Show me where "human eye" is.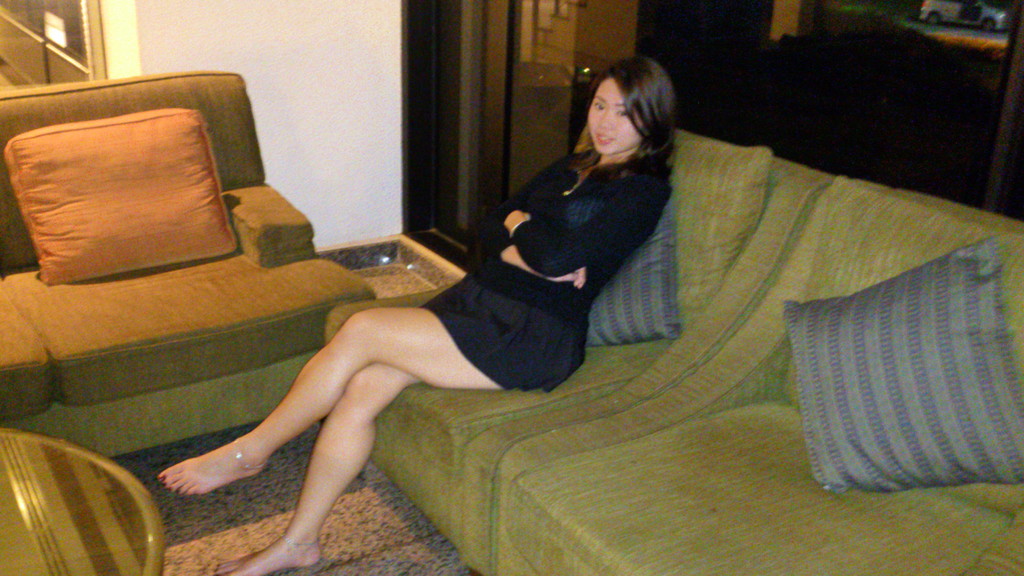
"human eye" is at [x1=593, y1=100, x2=604, y2=111].
